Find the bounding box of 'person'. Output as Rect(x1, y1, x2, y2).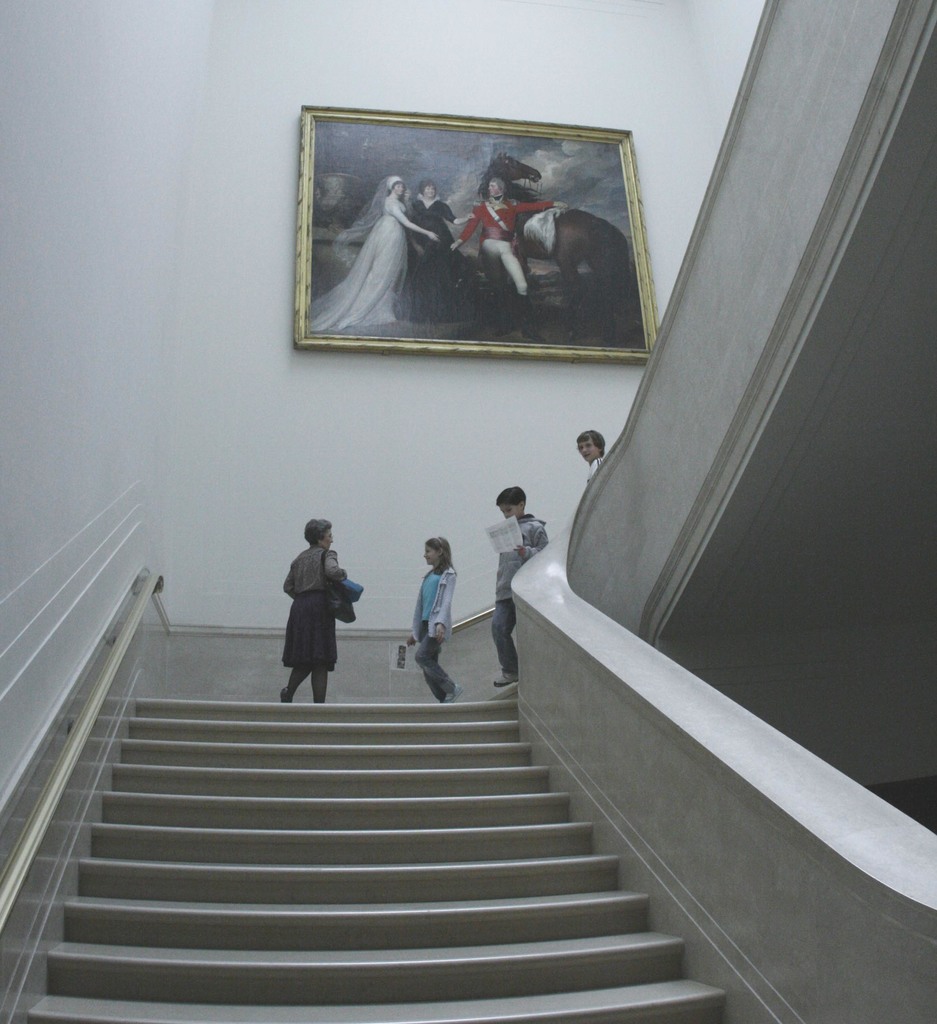
Rect(277, 502, 366, 704).
